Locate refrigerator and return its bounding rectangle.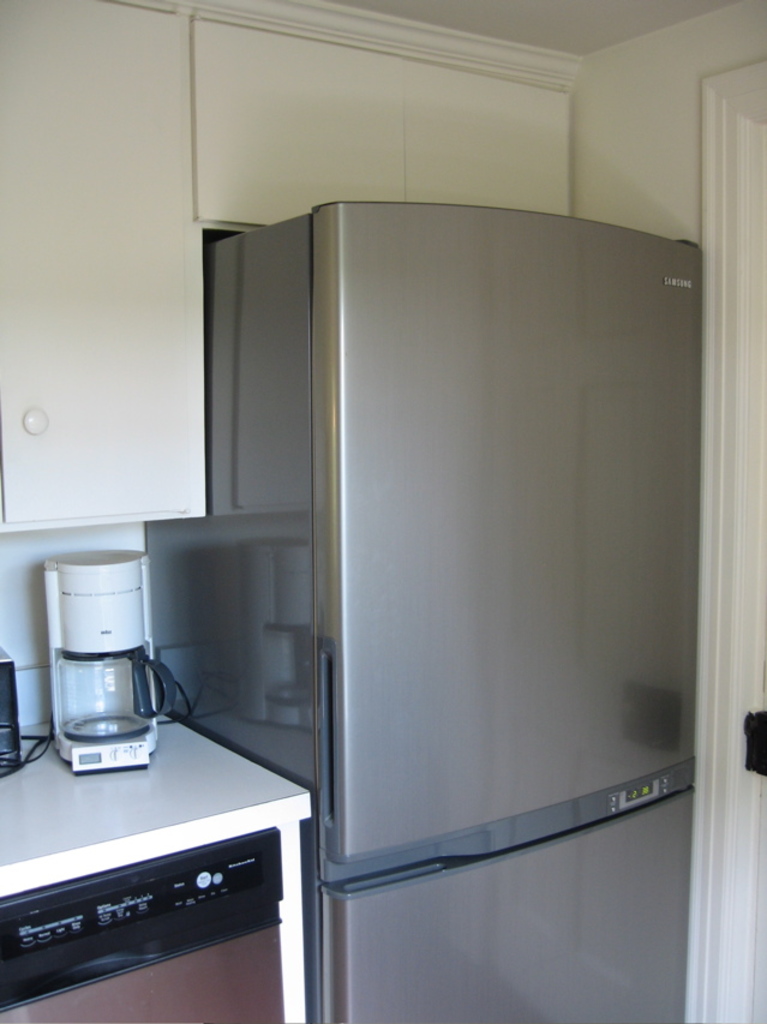
[142,198,706,1023].
